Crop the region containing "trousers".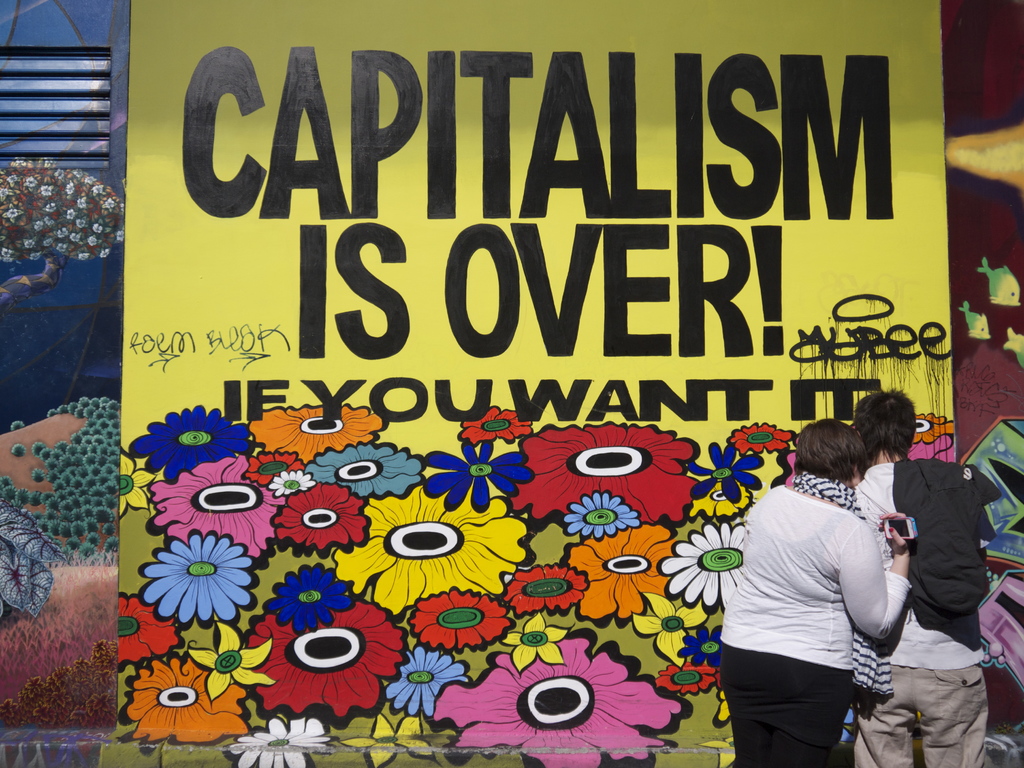
Crop region: BBox(847, 664, 992, 767).
